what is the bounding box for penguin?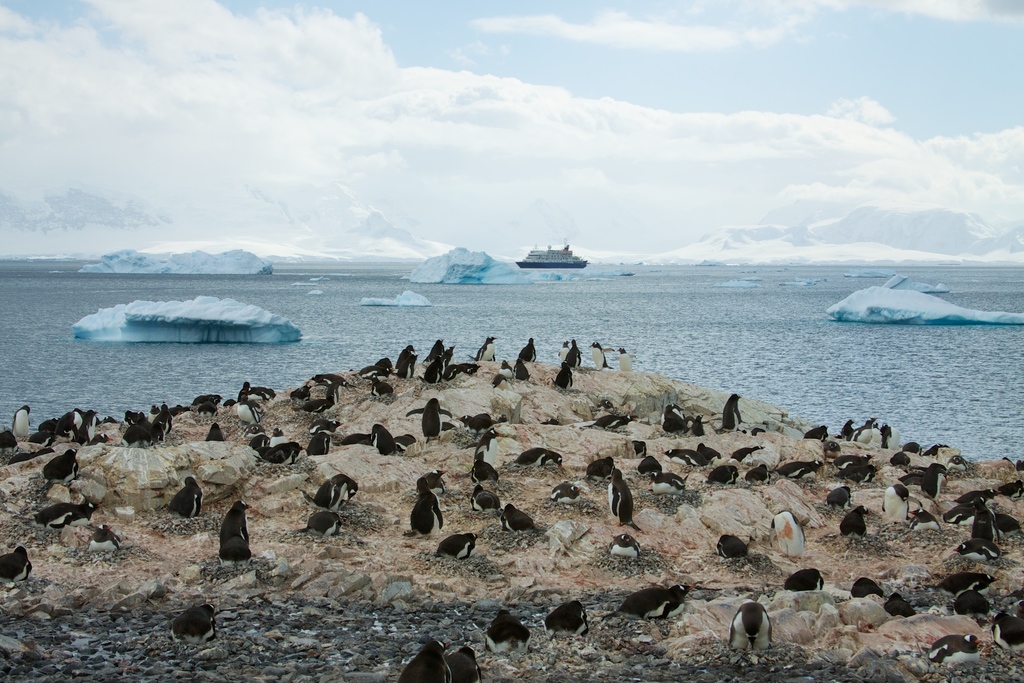
995 482 1021 500.
